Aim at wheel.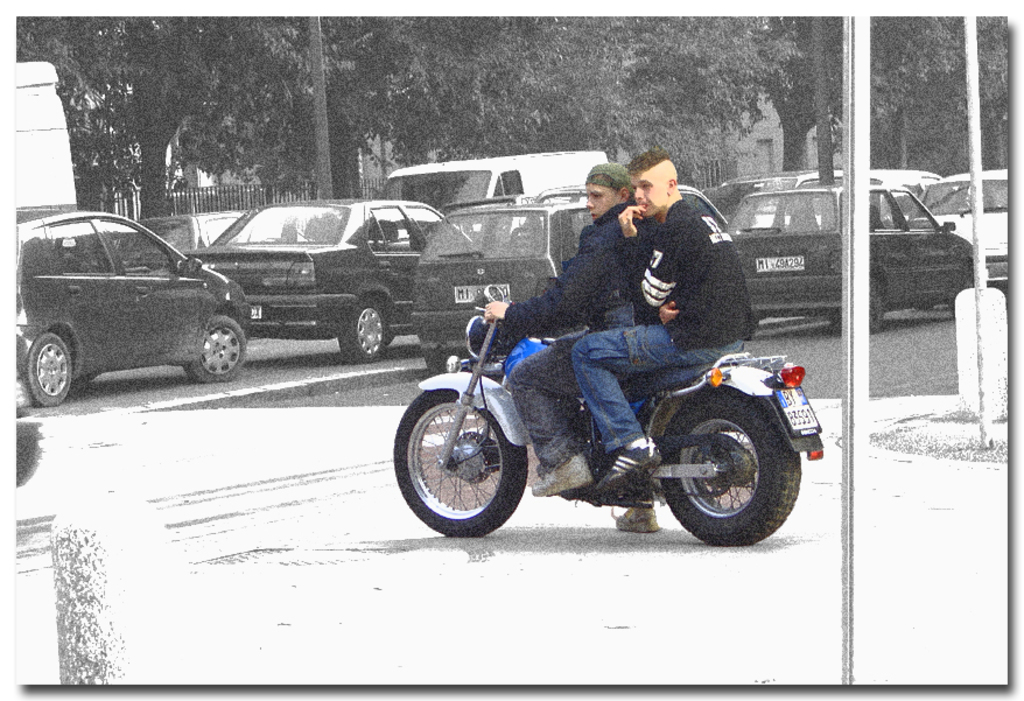
Aimed at select_region(659, 383, 804, 547).
